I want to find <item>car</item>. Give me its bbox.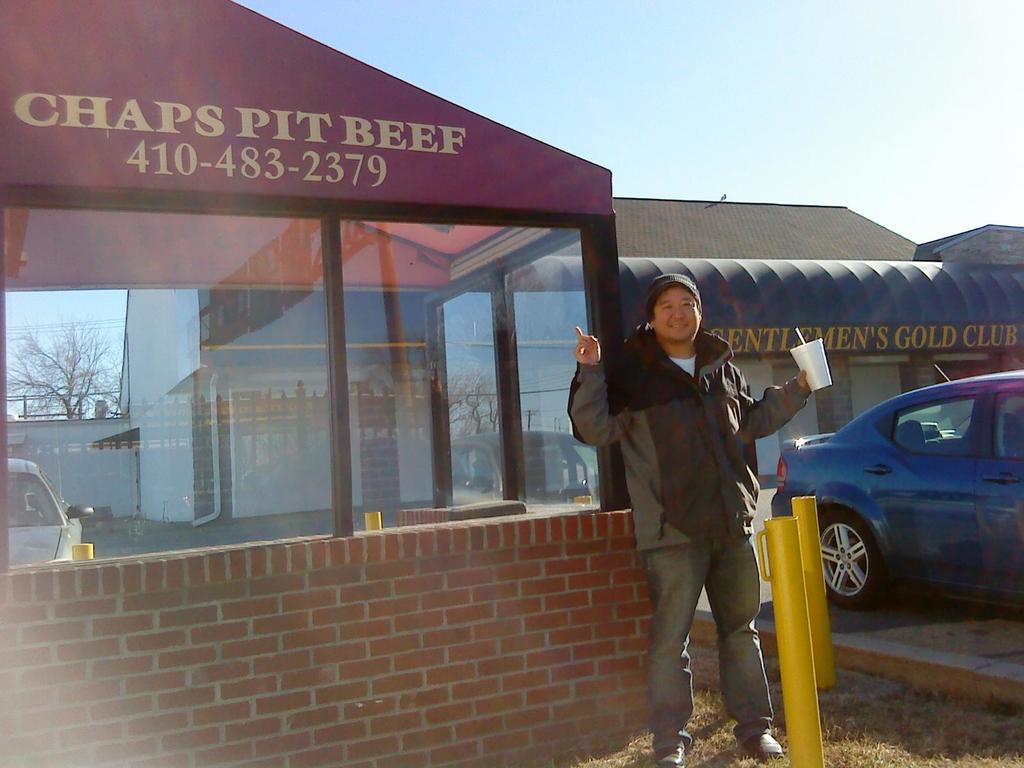
bbox=[770, 379, 1023, 632].
